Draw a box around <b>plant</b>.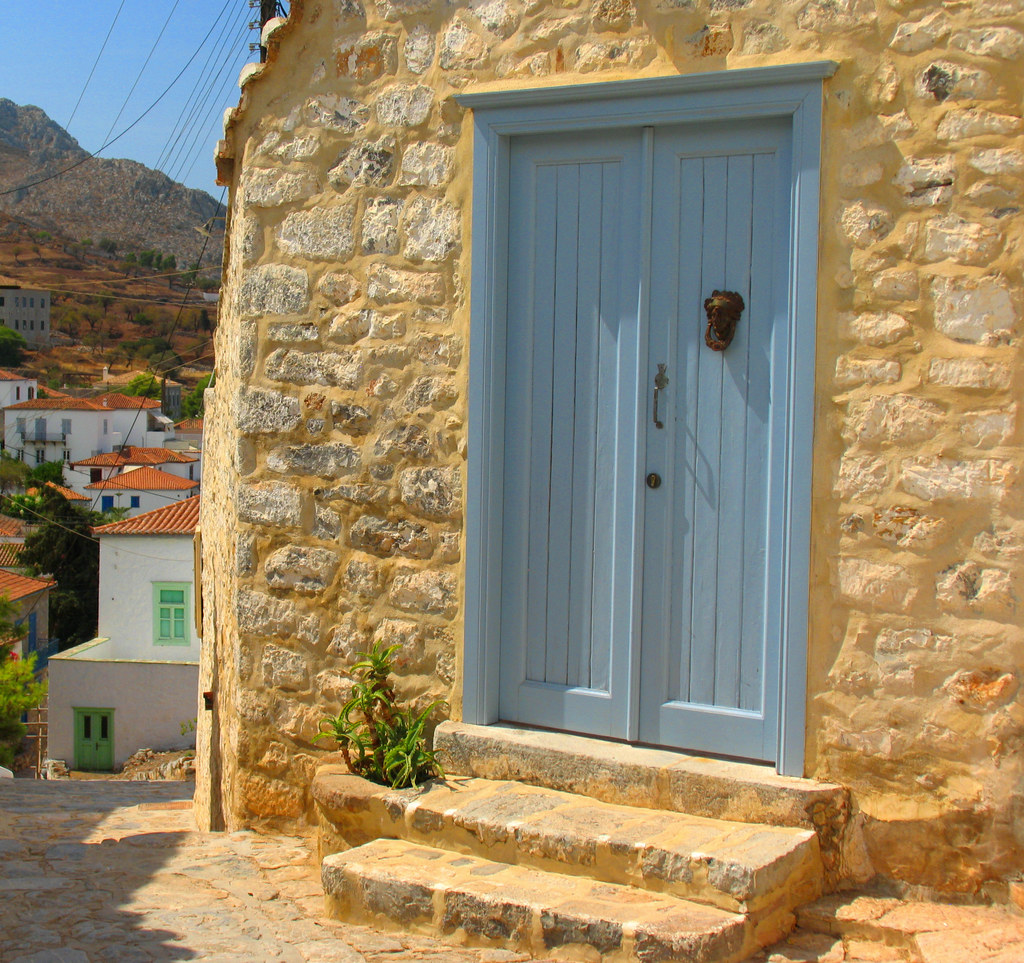
<box>0,645,52,770</box>.
